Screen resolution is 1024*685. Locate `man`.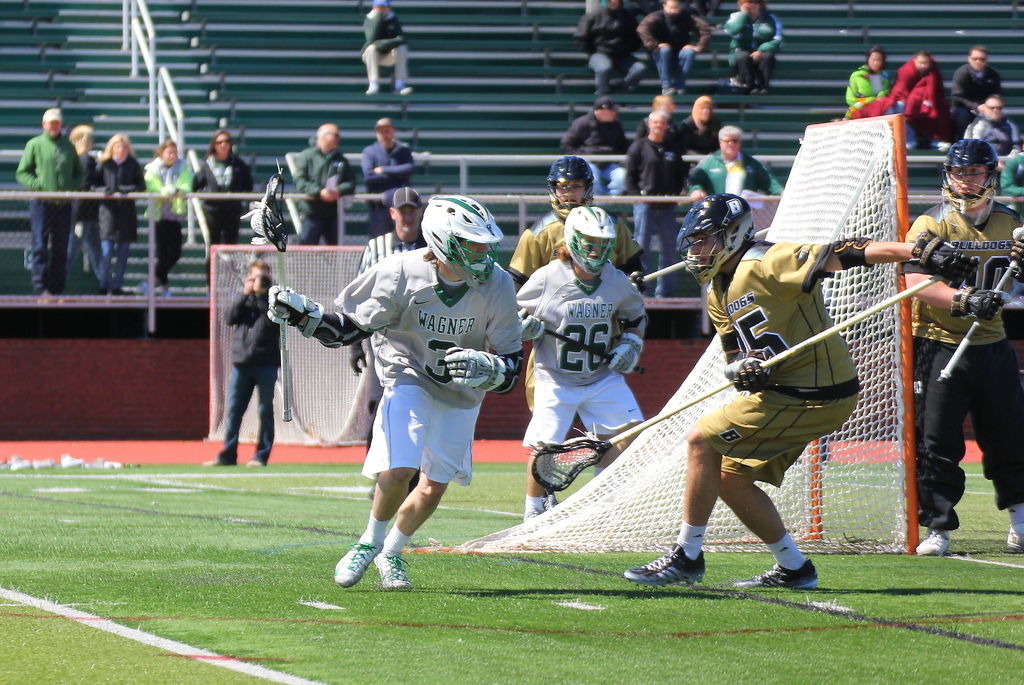
bbox=[215, 251, 292, 466].
